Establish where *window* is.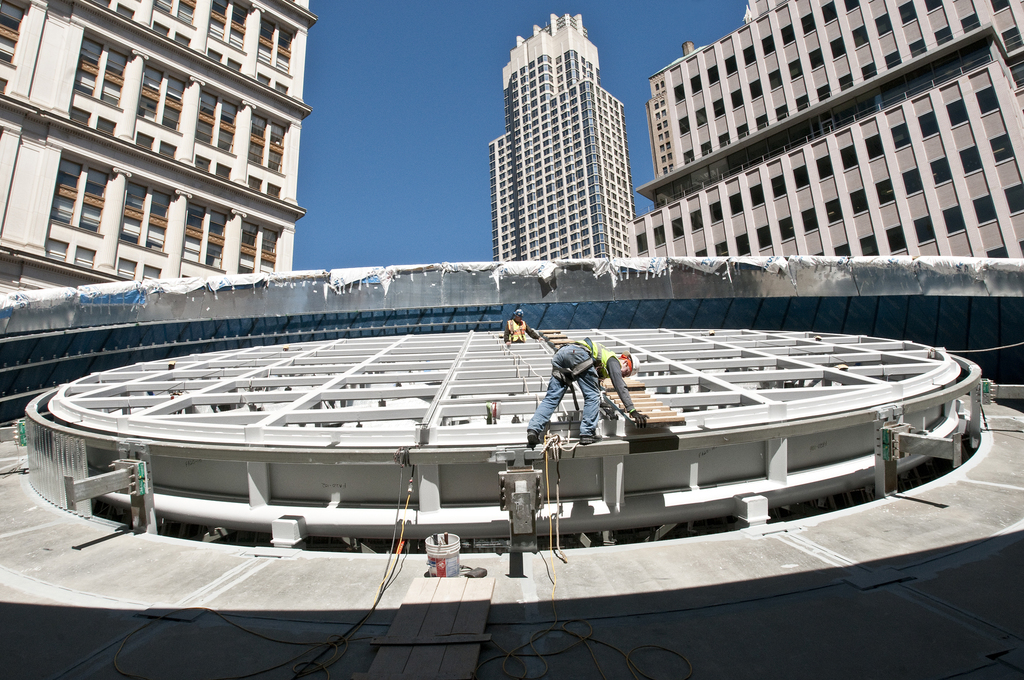
Established at BBox(815, 156, 833, 181).
